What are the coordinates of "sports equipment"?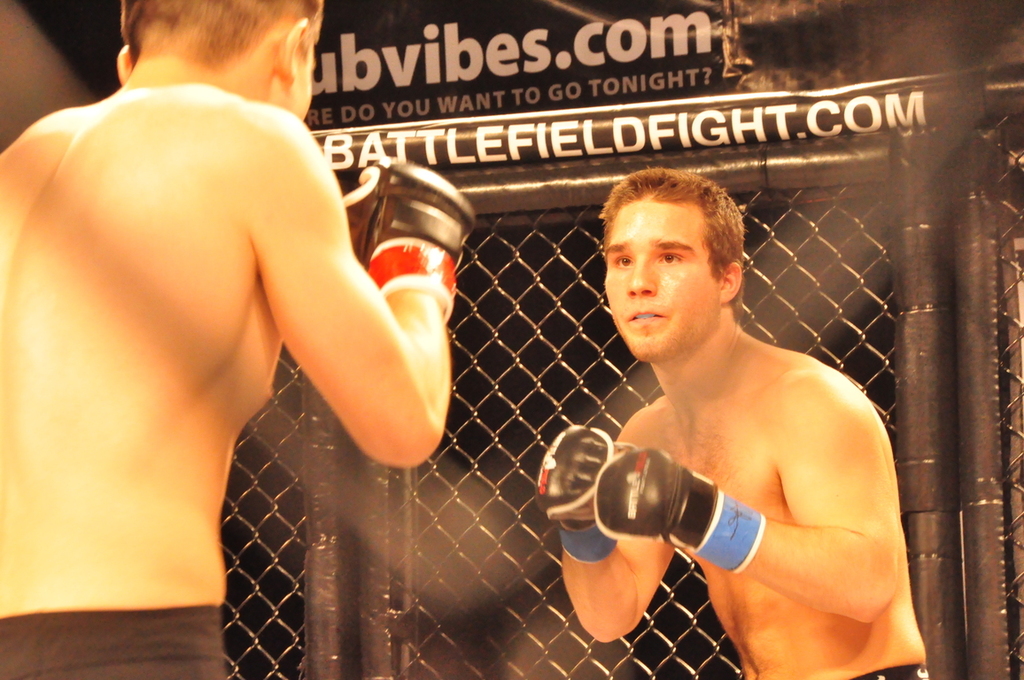
[347, 158, 477, 327].
